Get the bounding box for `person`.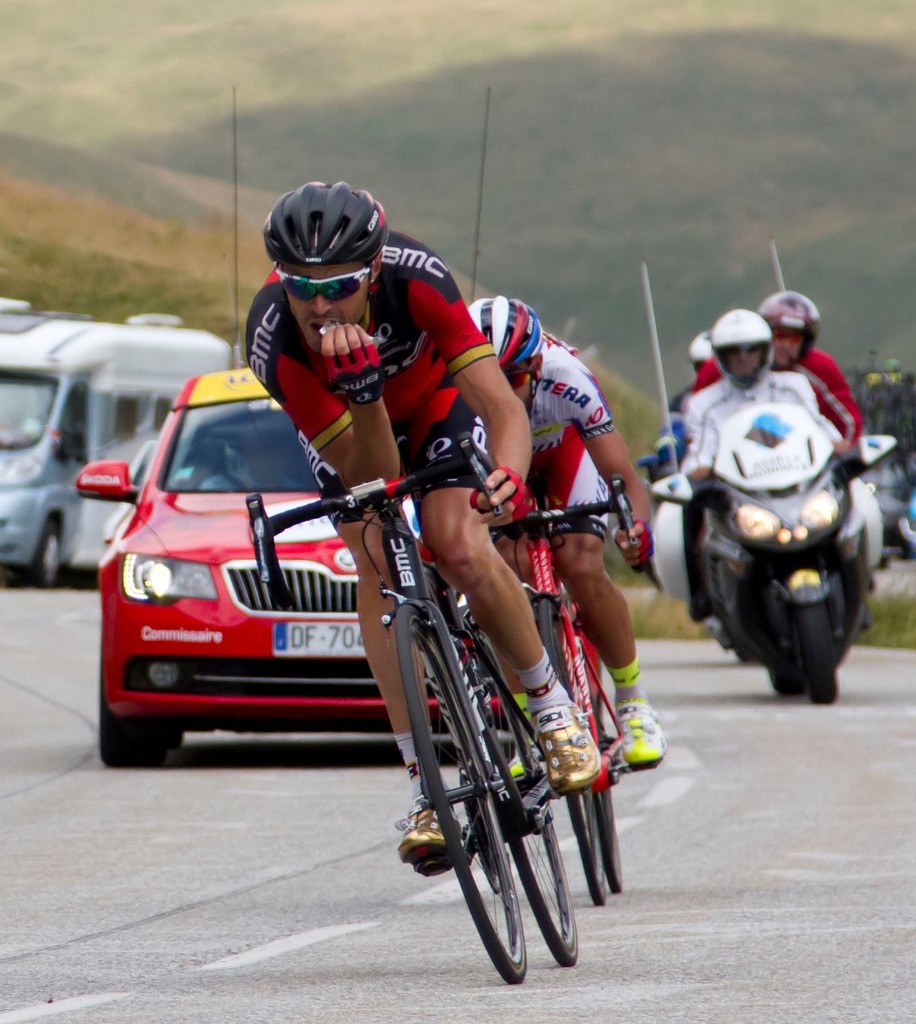
678/307/865/471.
